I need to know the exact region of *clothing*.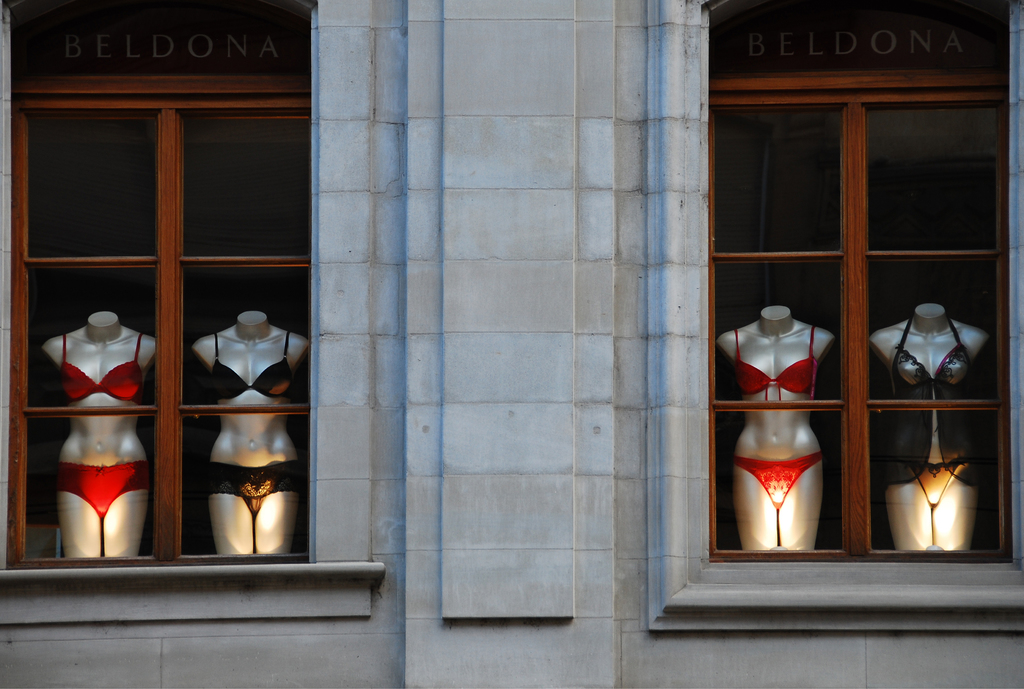
Region: x1=60, y1=327, x2=141, y2=400.
